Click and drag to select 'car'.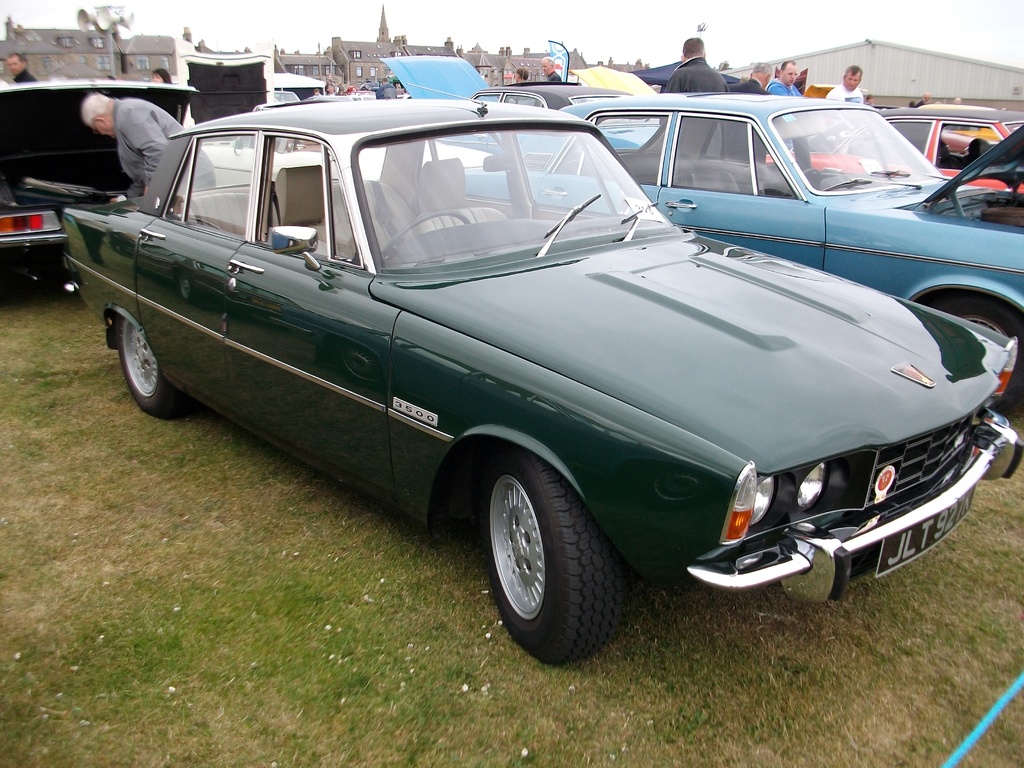
Selection: (0,84,199,260).
